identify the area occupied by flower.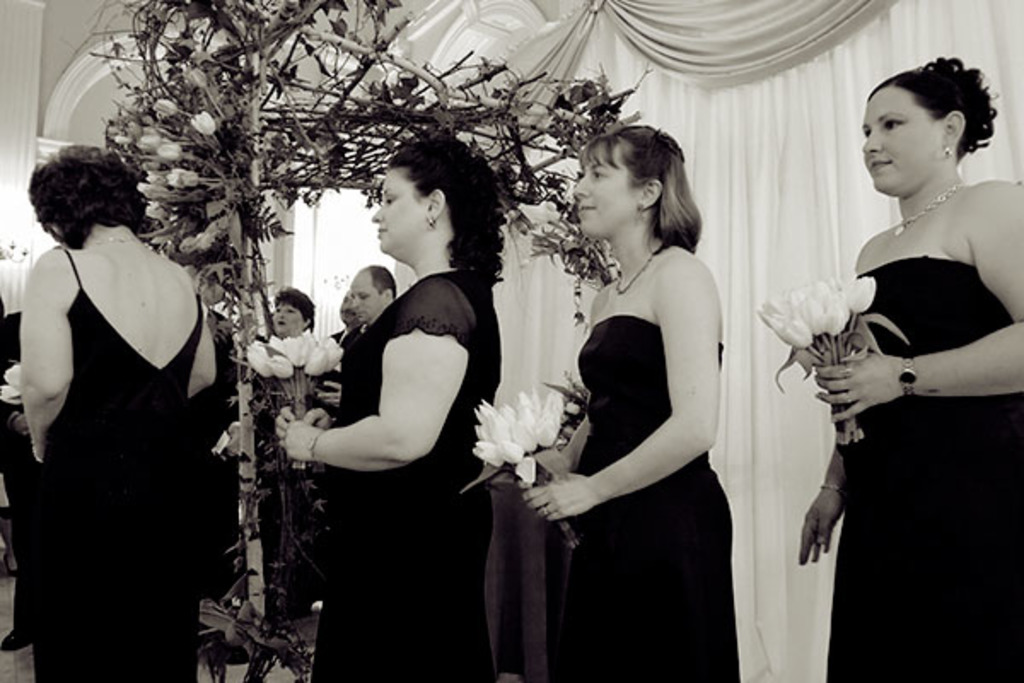
Area: rect(142, 196, 174, 225).
